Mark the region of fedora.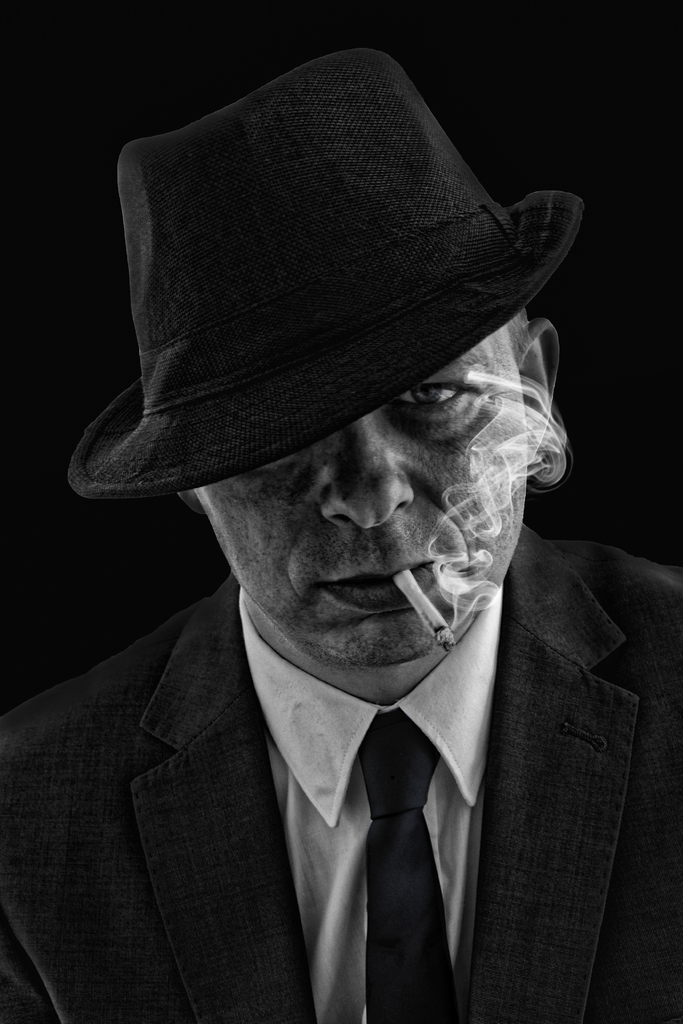
Region: <bbox>73, 44, 586, 501</bbox>.
